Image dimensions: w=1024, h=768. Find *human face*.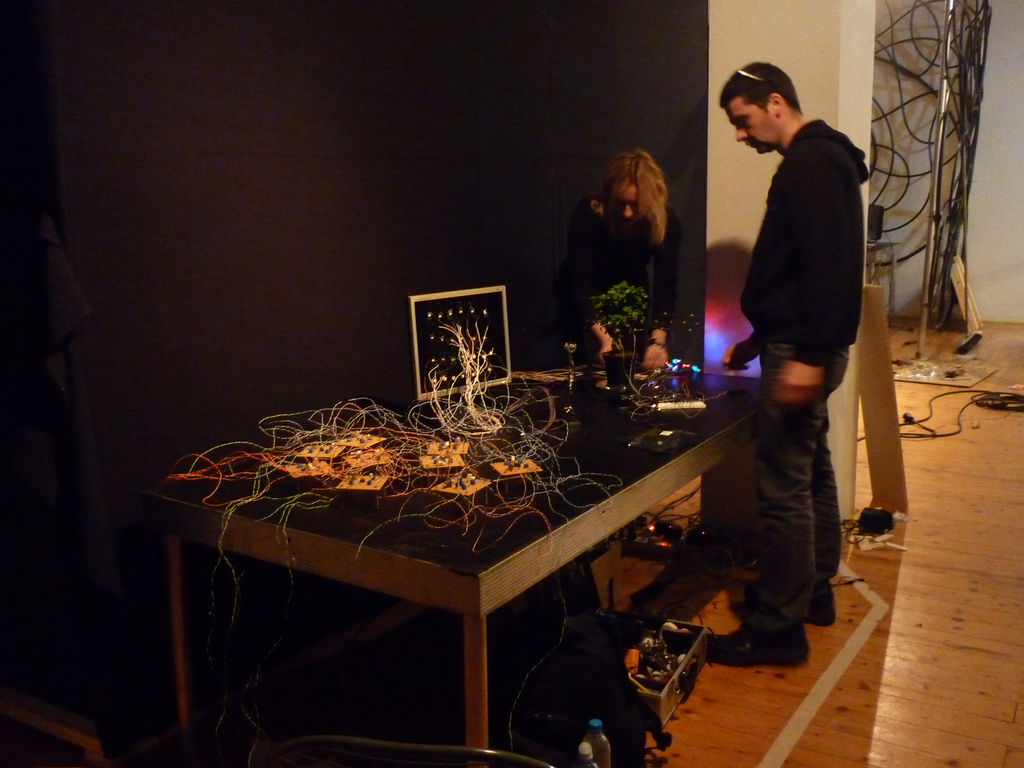
<box>604,173,652,225</box>.
